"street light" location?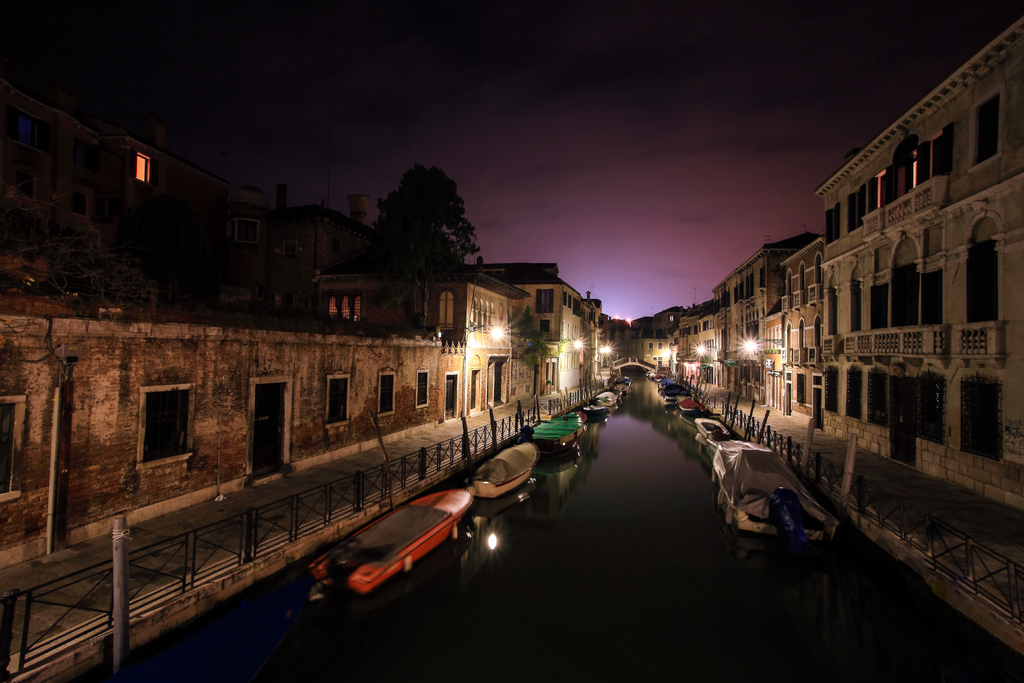
bbox(589, 347, 611, 377)
